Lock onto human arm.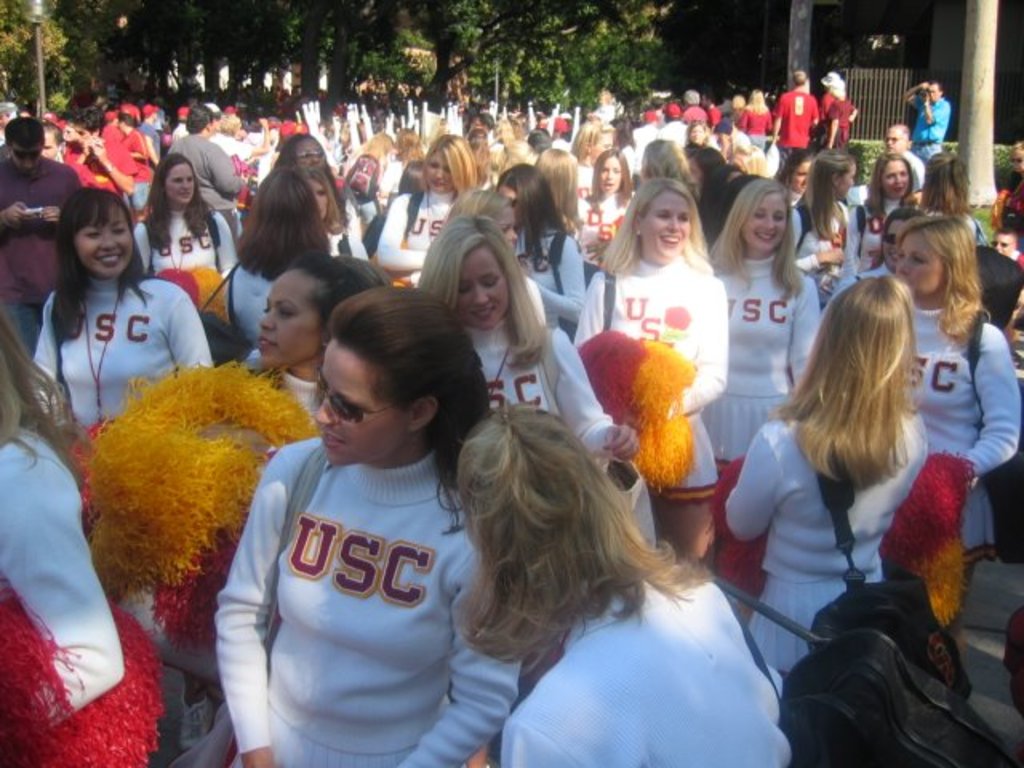
Locked: 91,139,136,197.
